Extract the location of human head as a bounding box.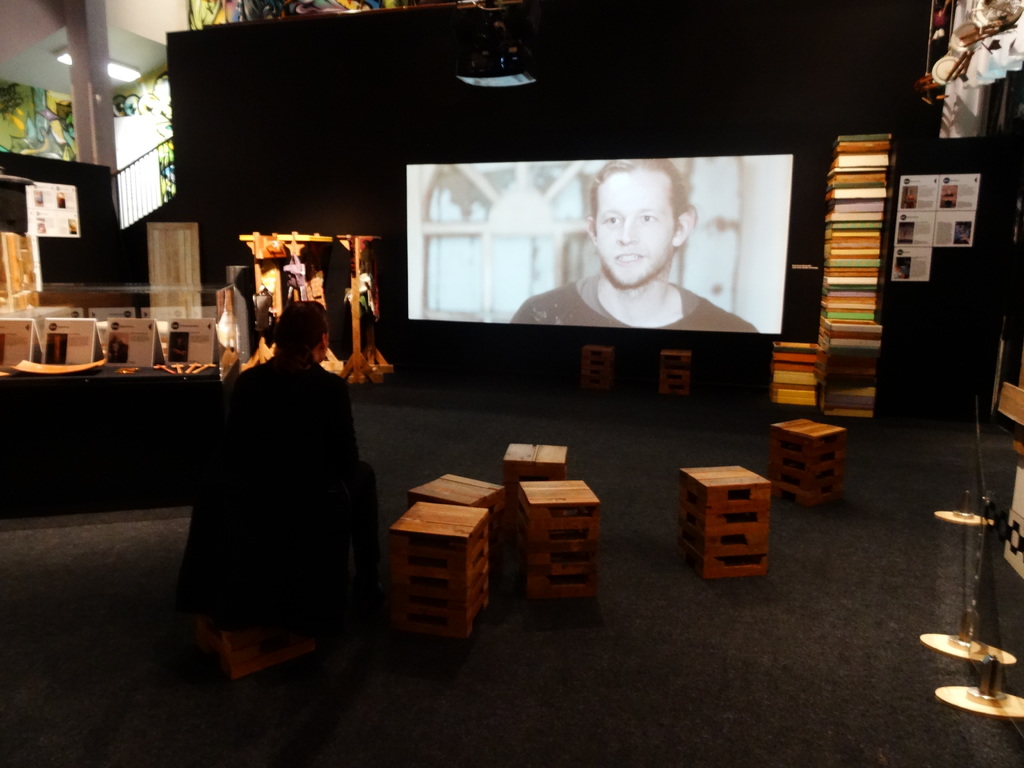
Rect(587, 156, 695, 289).
